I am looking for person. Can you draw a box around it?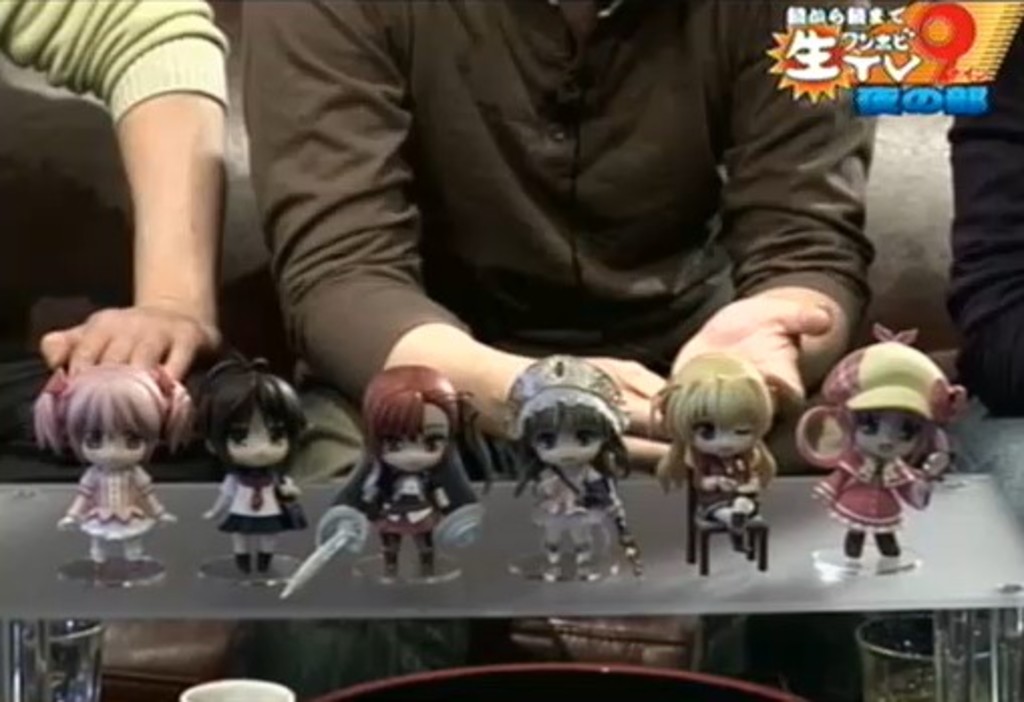
Sure, the bounding box is BBox(501, 360, 632, 581).
